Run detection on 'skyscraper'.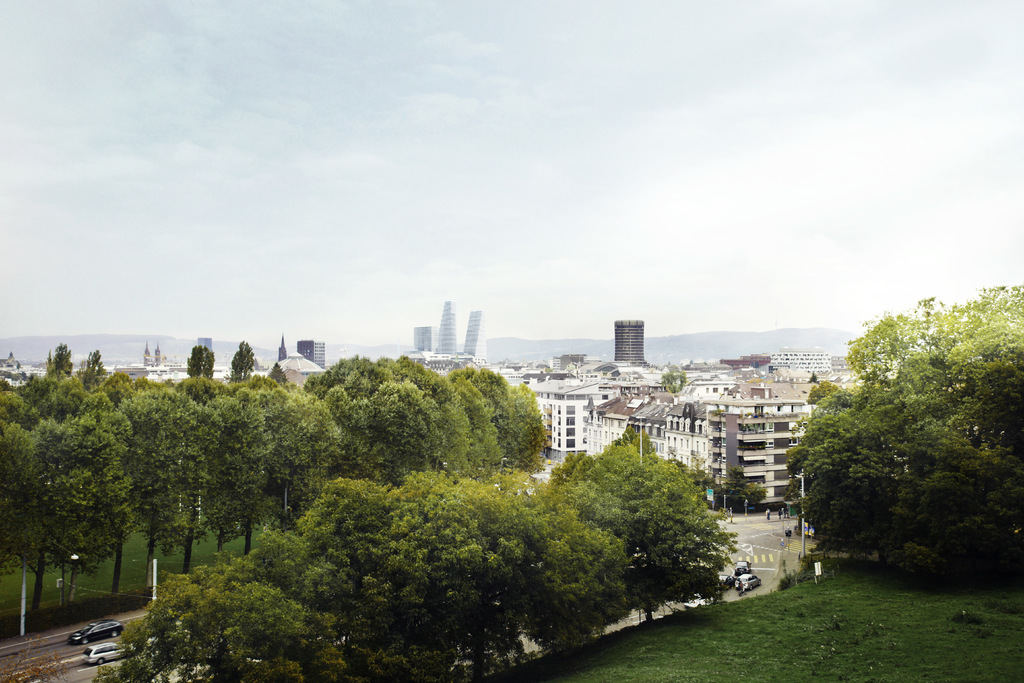
Result: select_region(614, 317, 645, 366).
